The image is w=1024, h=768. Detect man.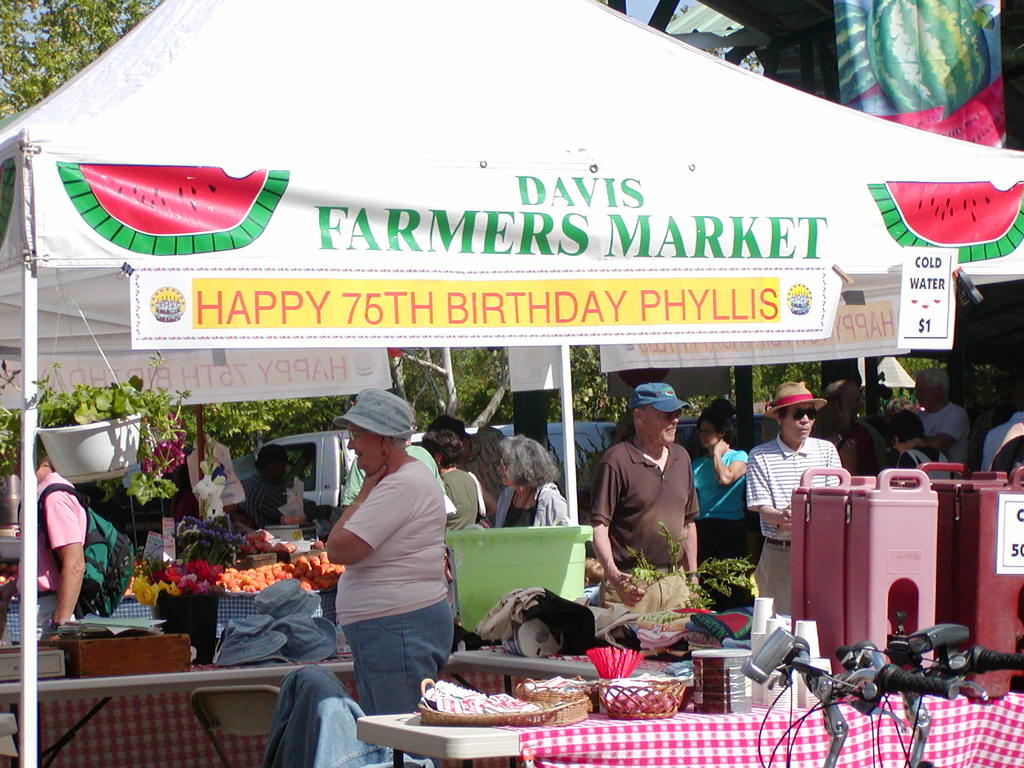
Detection: bbox=(12, 440, 86, 646).
